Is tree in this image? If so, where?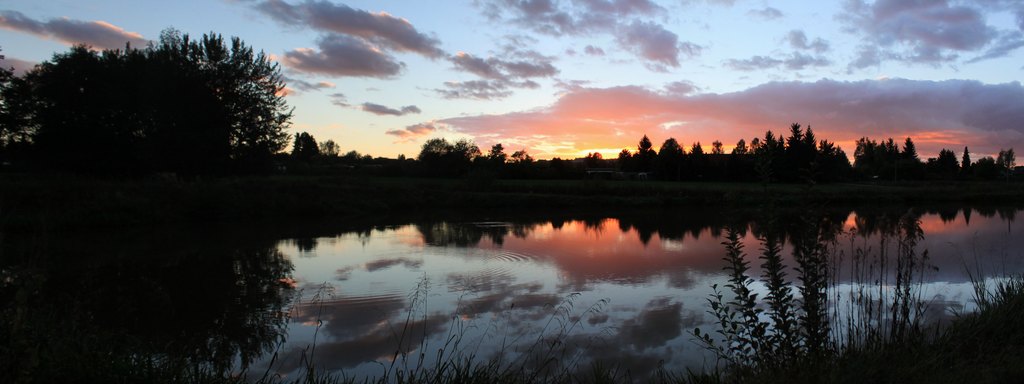
Yes, at l=924, t=148, r=960, b=179.
